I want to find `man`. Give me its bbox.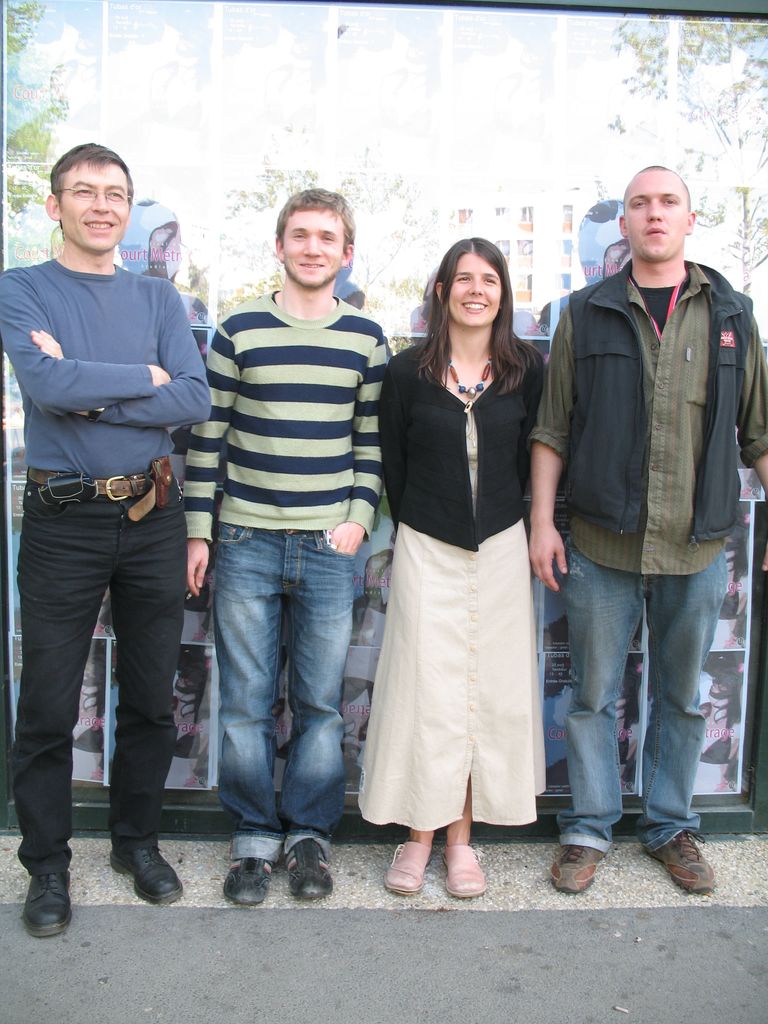
bbox(528, 164, 767, 890).
